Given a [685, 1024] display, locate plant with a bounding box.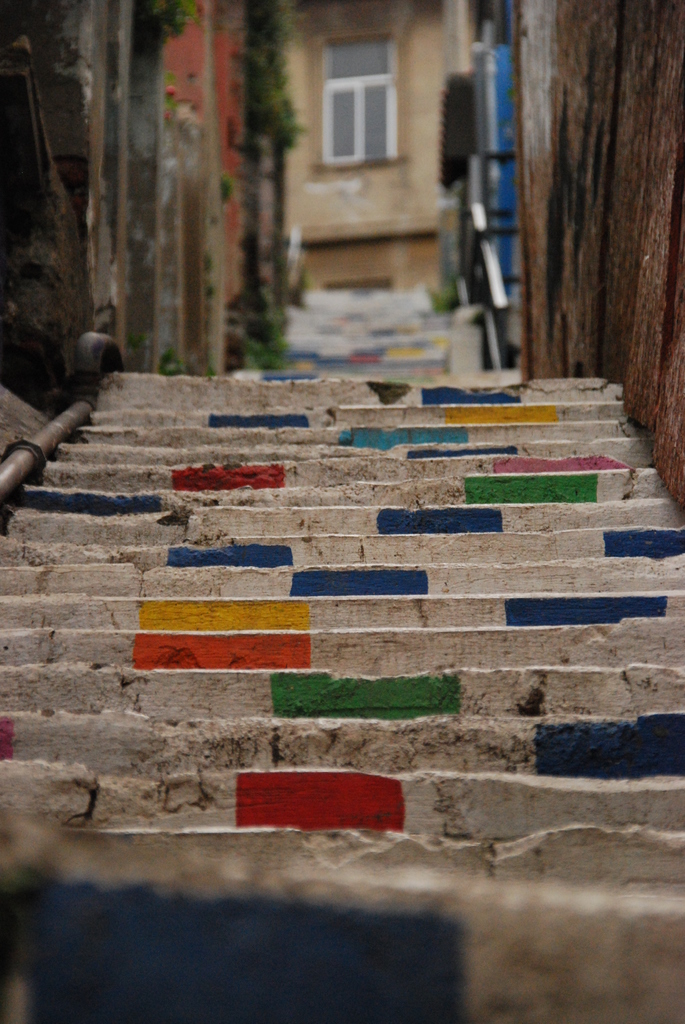
Located: {"x1": 158, "y1": 344, "x2": 186, "y2": 380}.
